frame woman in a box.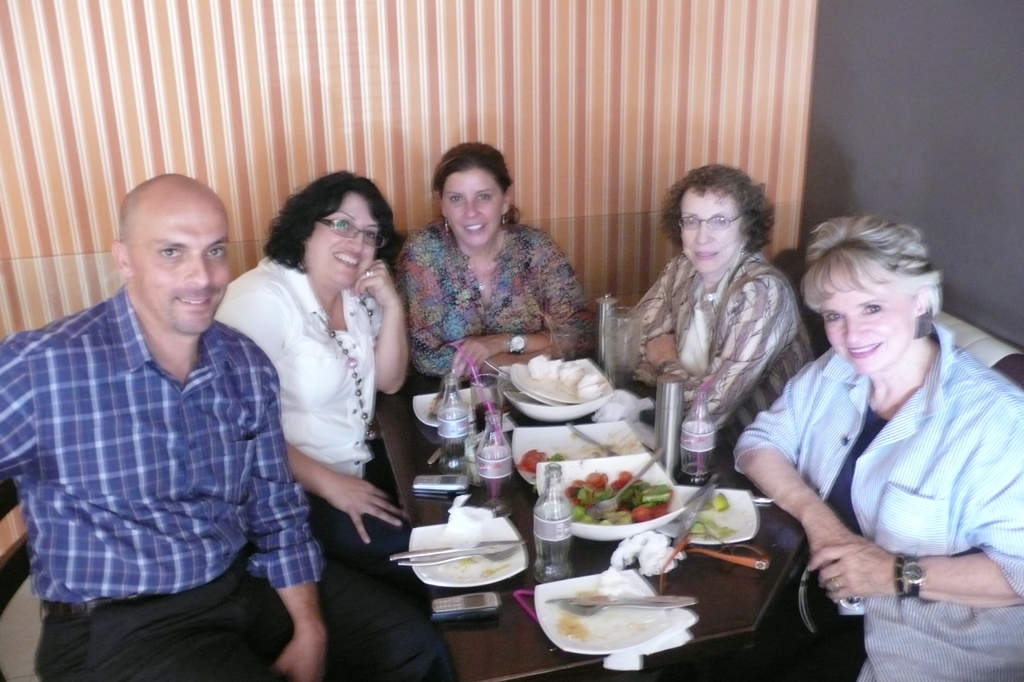
[635,158,816,430].
